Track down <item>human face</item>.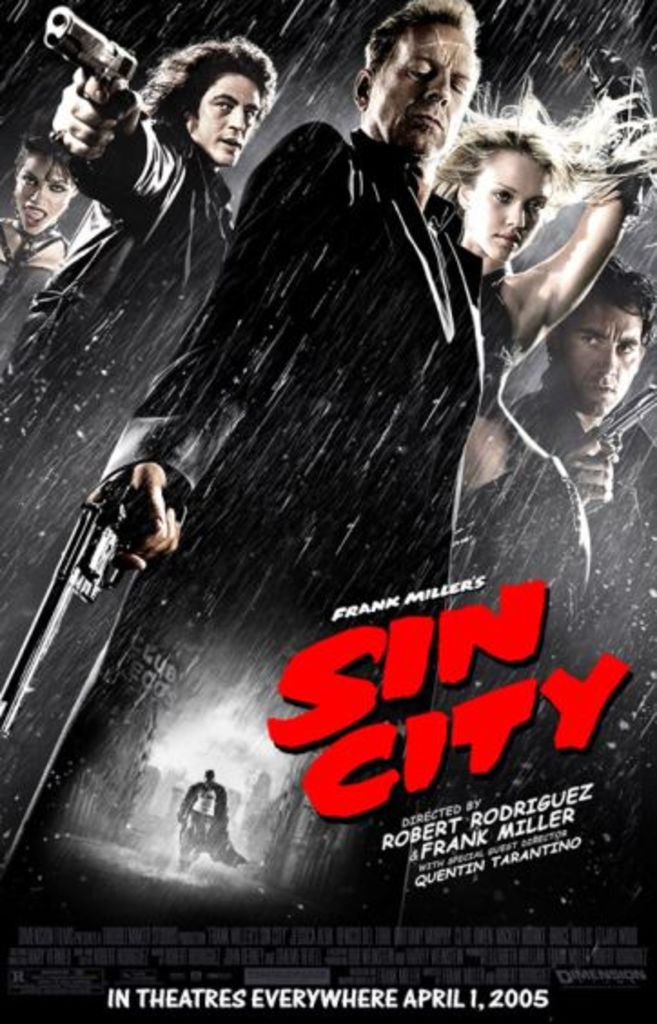
Tracked to crop(466, 140, 552, 261).
